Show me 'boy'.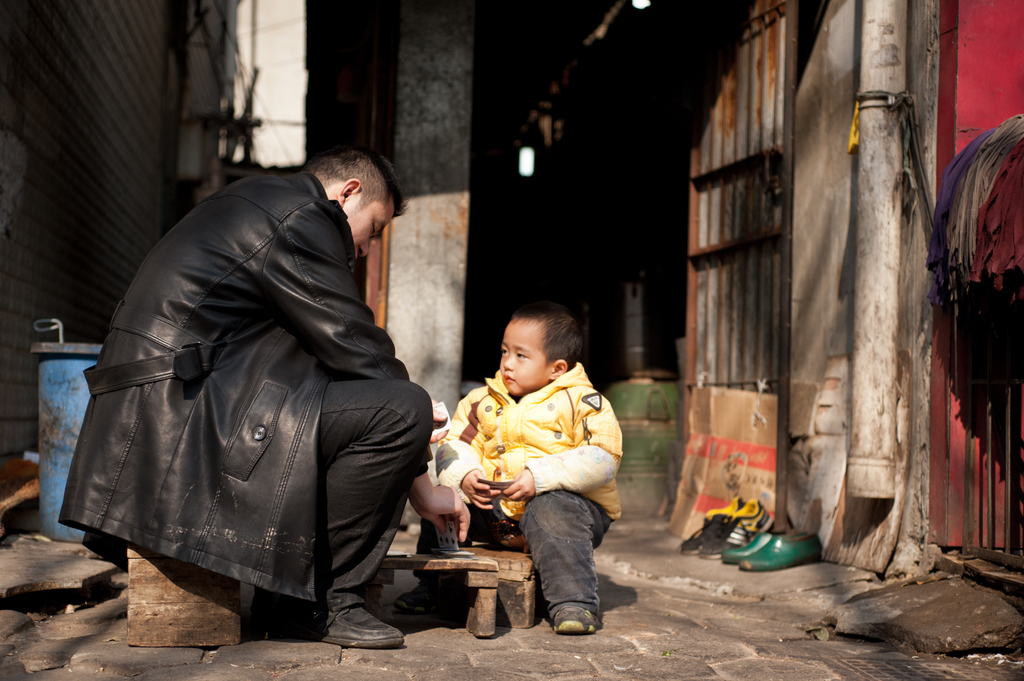
'boy' is here: 422:307:634:645.
